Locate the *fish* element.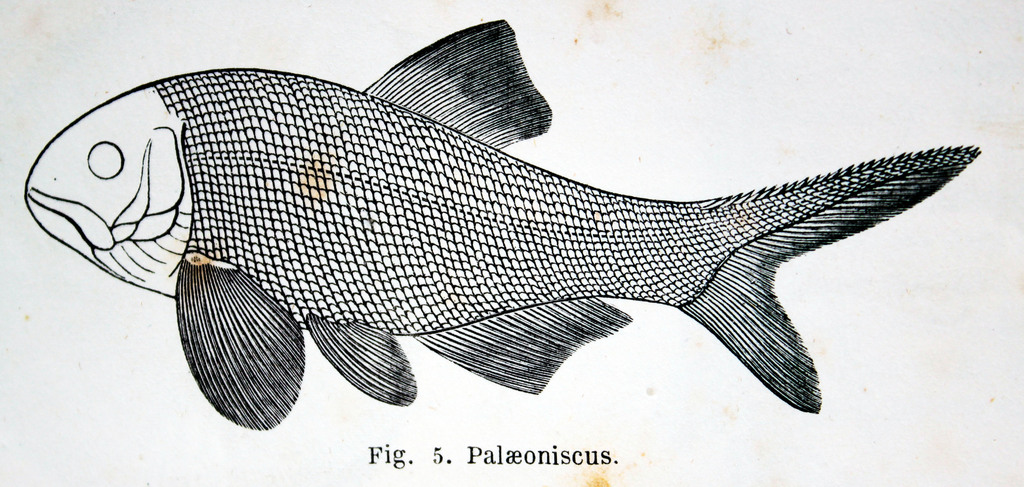
Element bbox: left=63, top=12, right=991, bottom=413.
